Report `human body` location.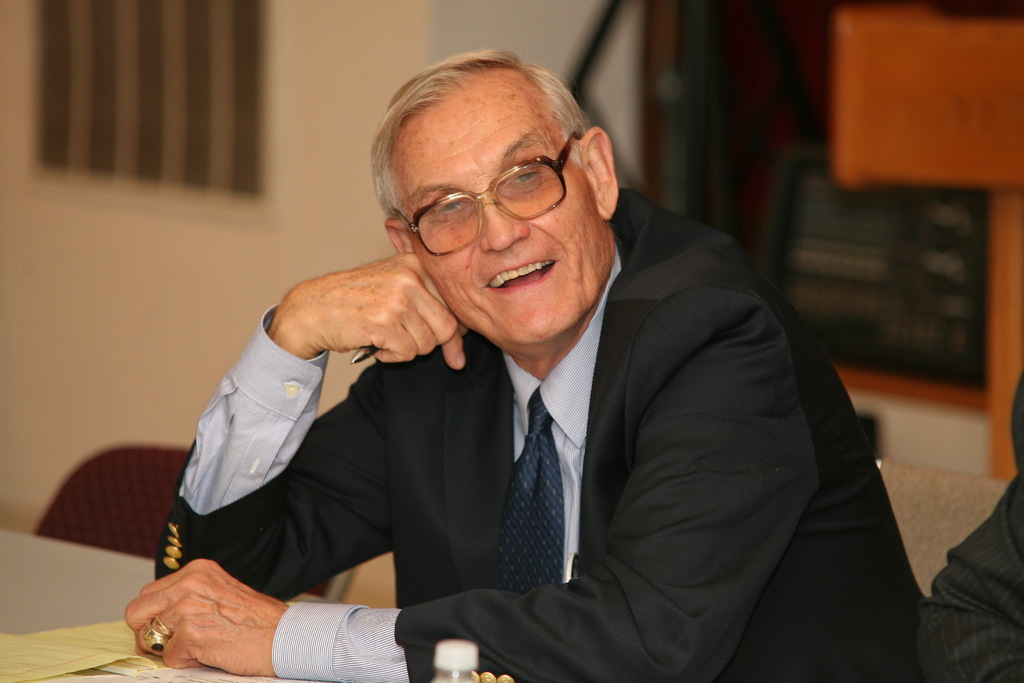
Report: pyautogui.locateOnScreen(912, 470, 1023, 682).
